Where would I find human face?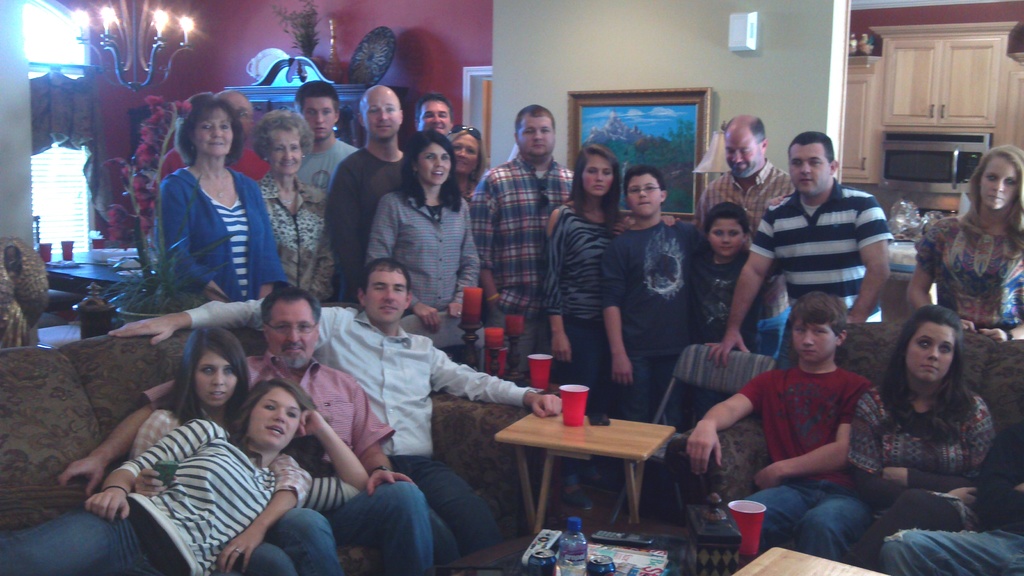
At {"left": 455, "top": 133, "right": 479, "bottom": 173}.
